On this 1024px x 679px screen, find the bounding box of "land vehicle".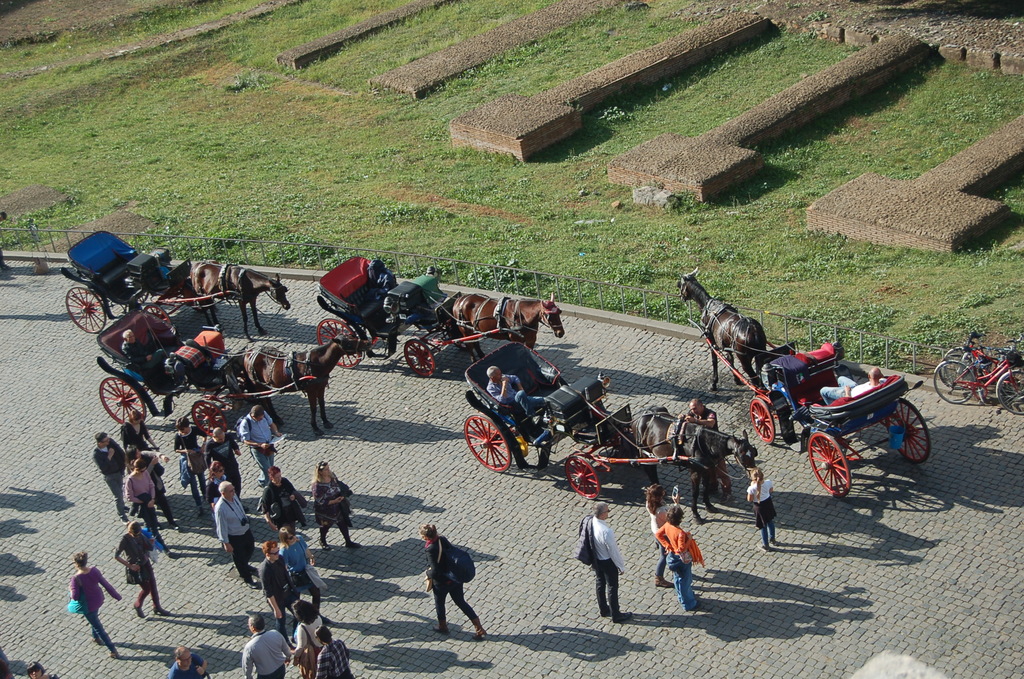
Bounding box: locate(932, 346, 1023, 412).
